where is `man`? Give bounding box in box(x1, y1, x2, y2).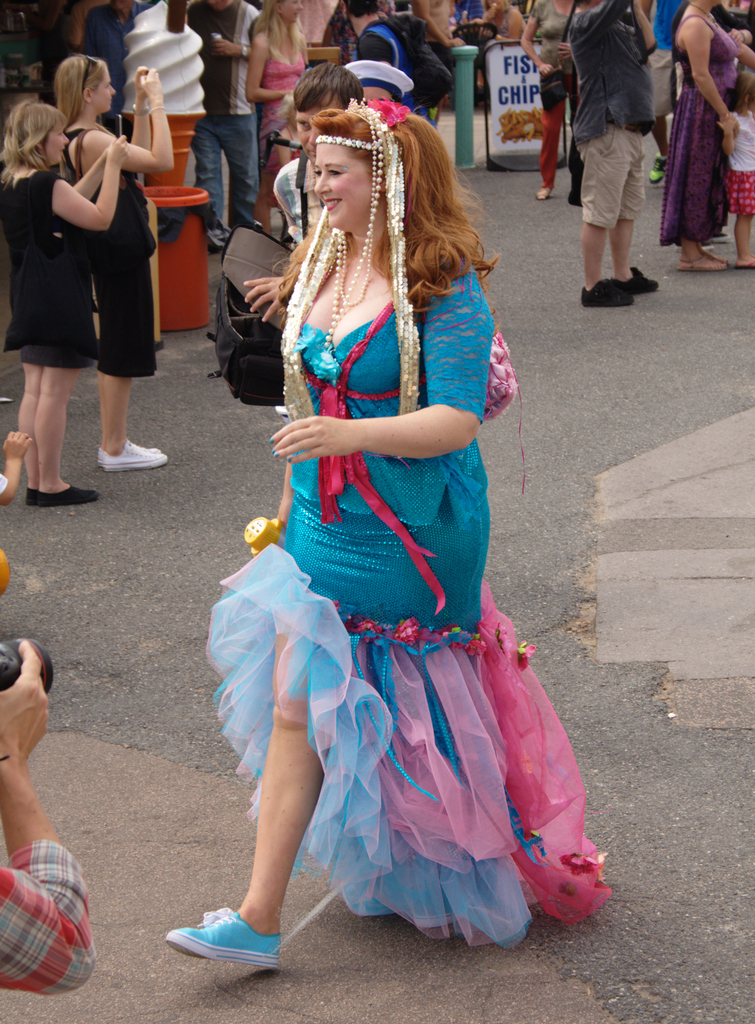
box(560, 0, 664, 319).
